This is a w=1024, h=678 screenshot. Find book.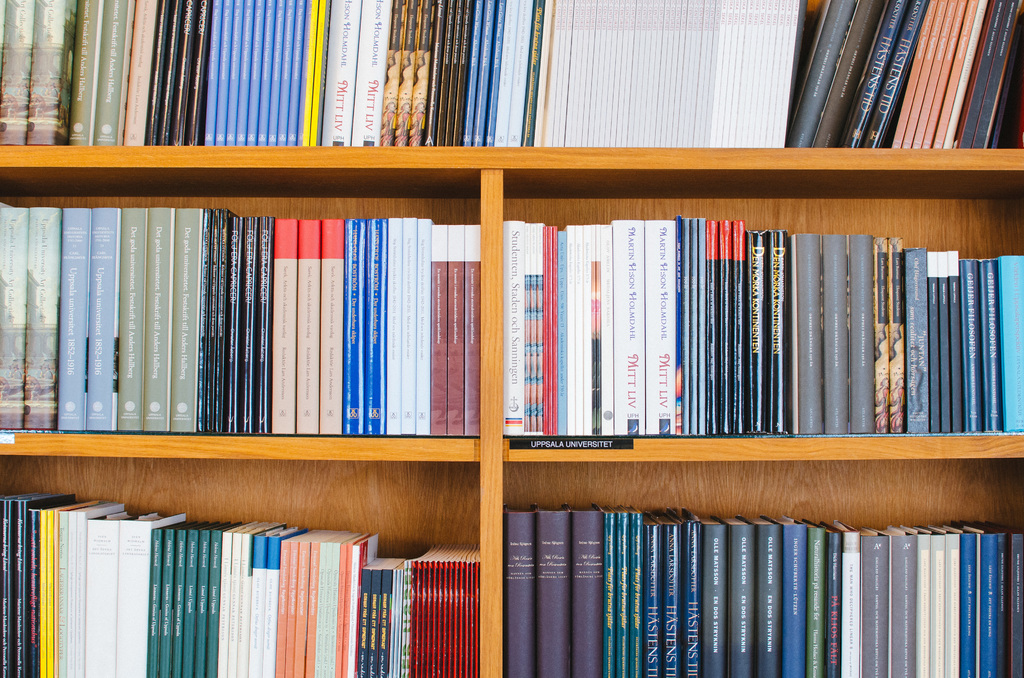
Bounding box: bbox=[939, 0, 961, 147].
